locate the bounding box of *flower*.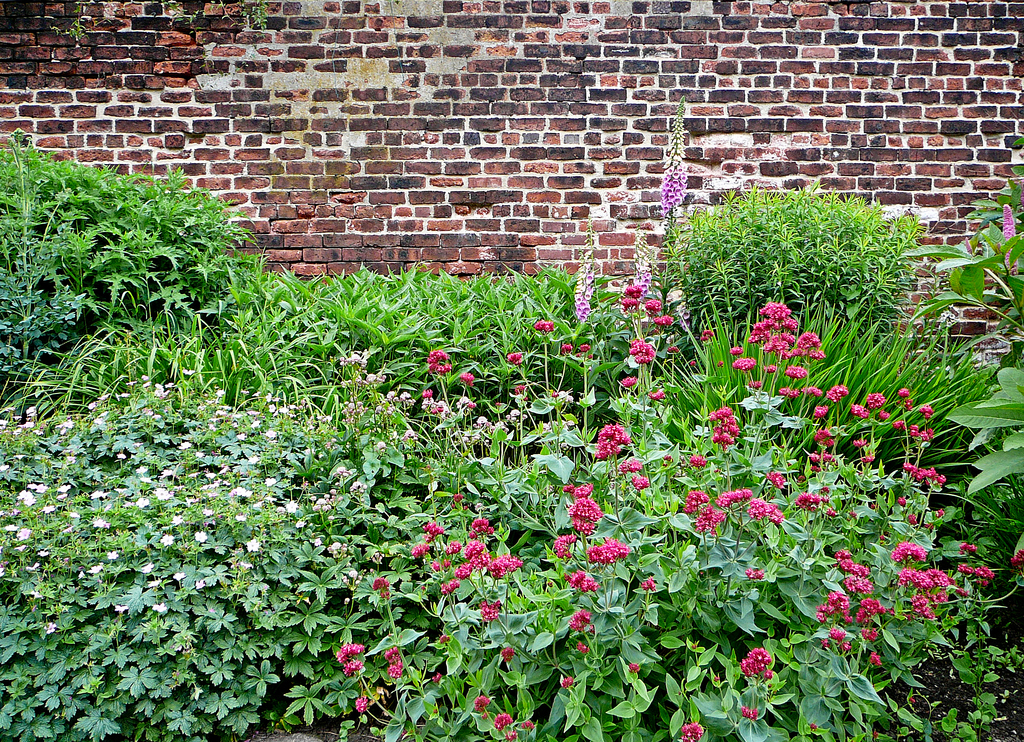
Bounding box: [left=537, top=319, right=553, bottom=328].
